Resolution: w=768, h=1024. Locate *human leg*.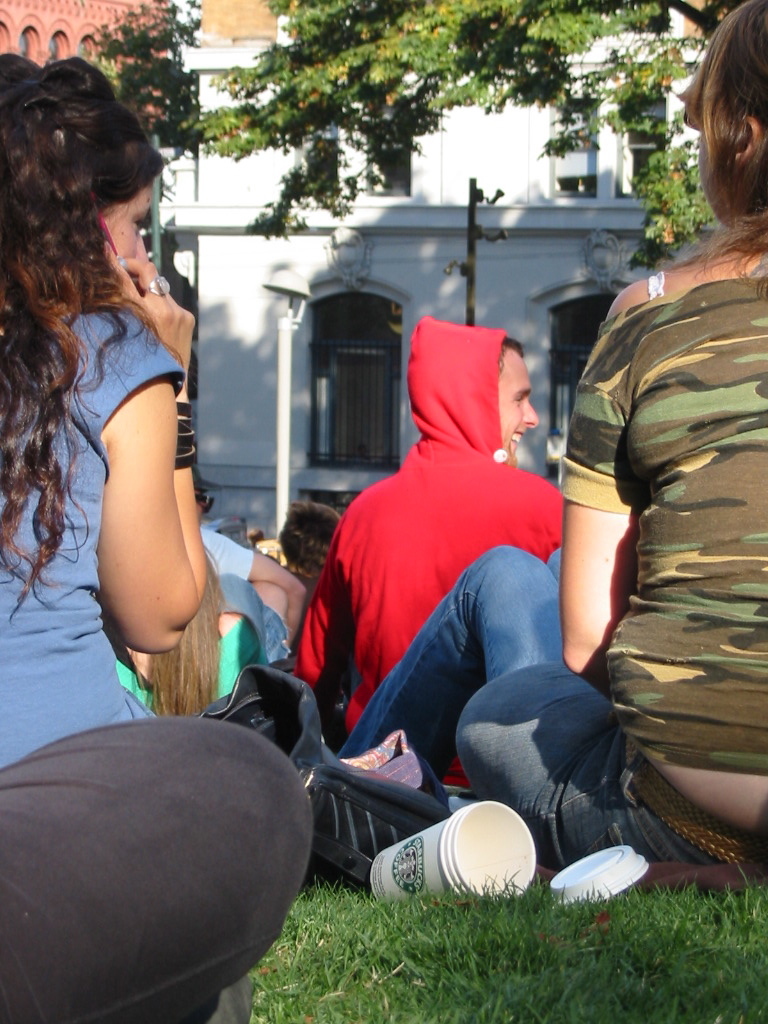
box(0, 711, 305, 1020).
